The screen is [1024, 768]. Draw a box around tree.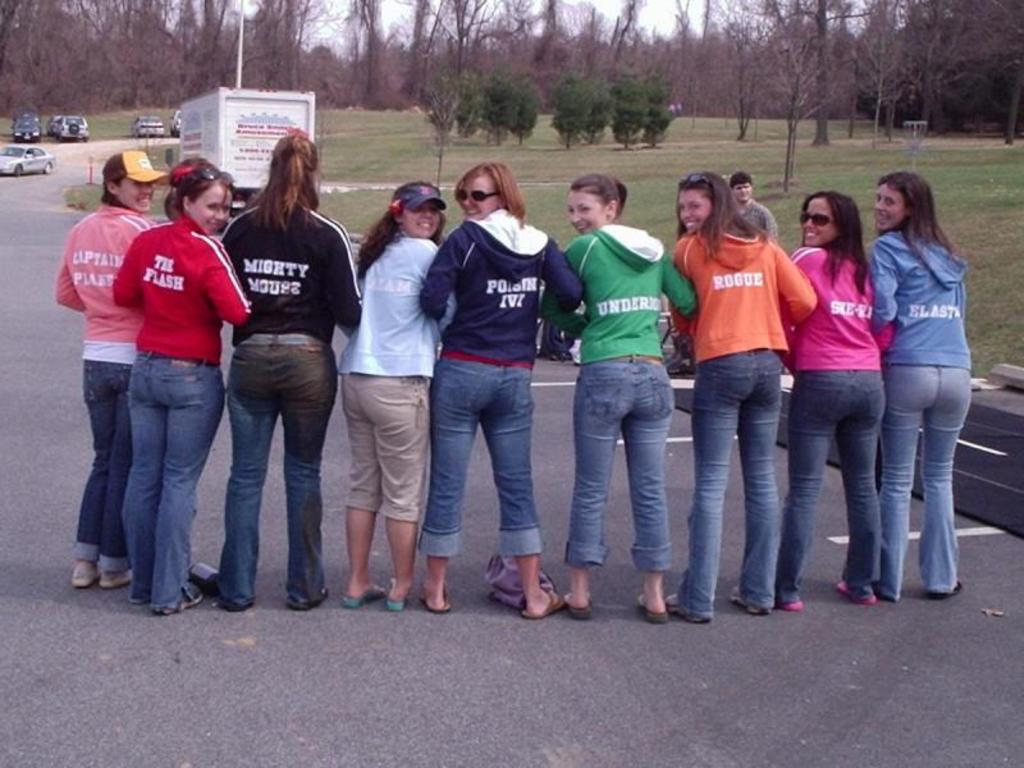
x1=481, y1=68, x2=520, y2=143.
